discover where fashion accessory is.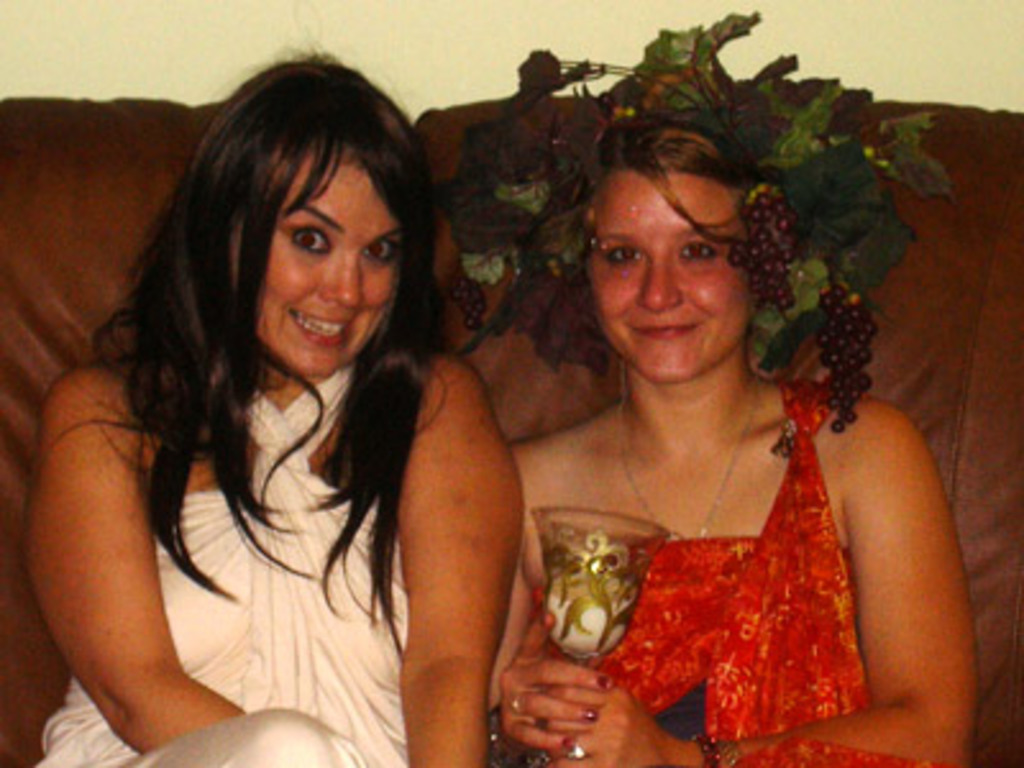
Discovered at BBox(507, 689, 525, 709).
